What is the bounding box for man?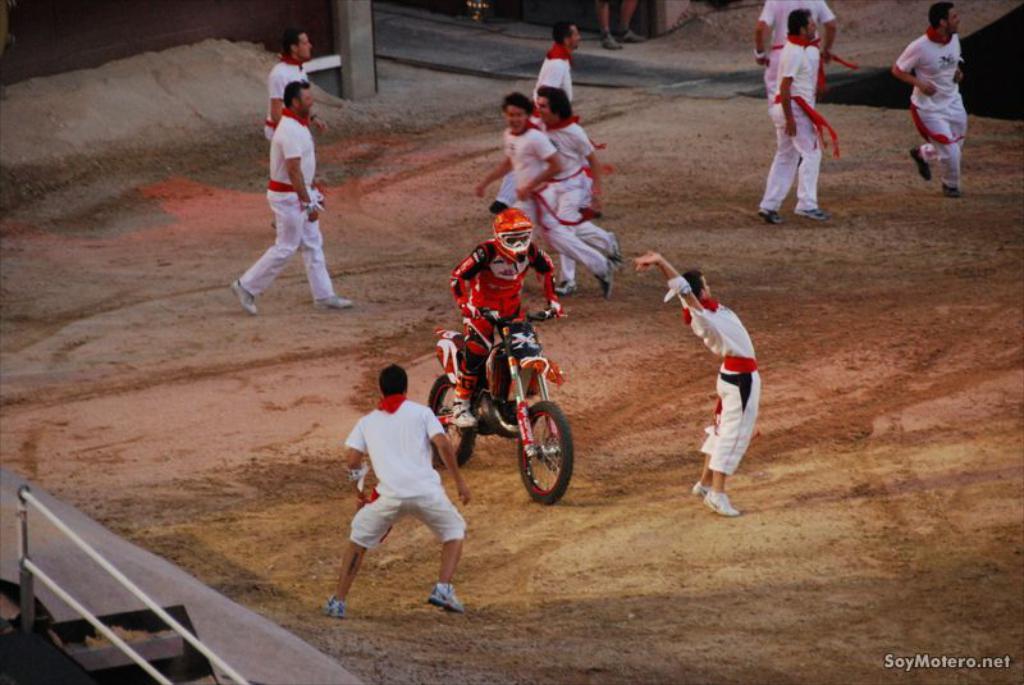
box=[476, 95, 620, 314].
